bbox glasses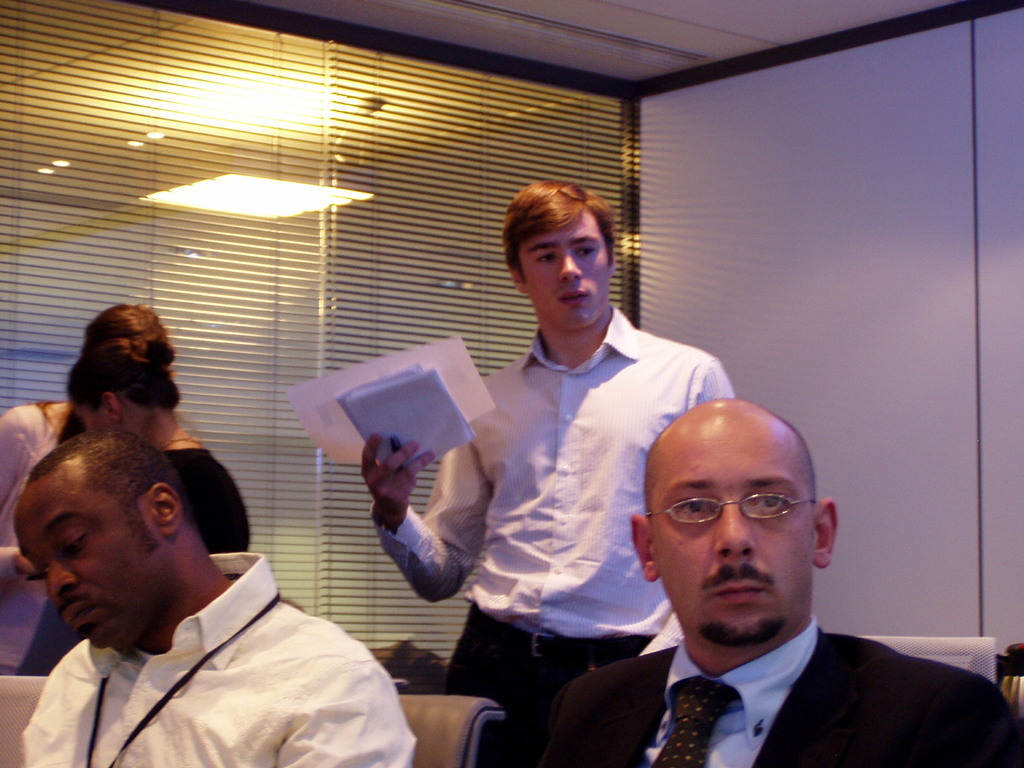
641,493,819,526
